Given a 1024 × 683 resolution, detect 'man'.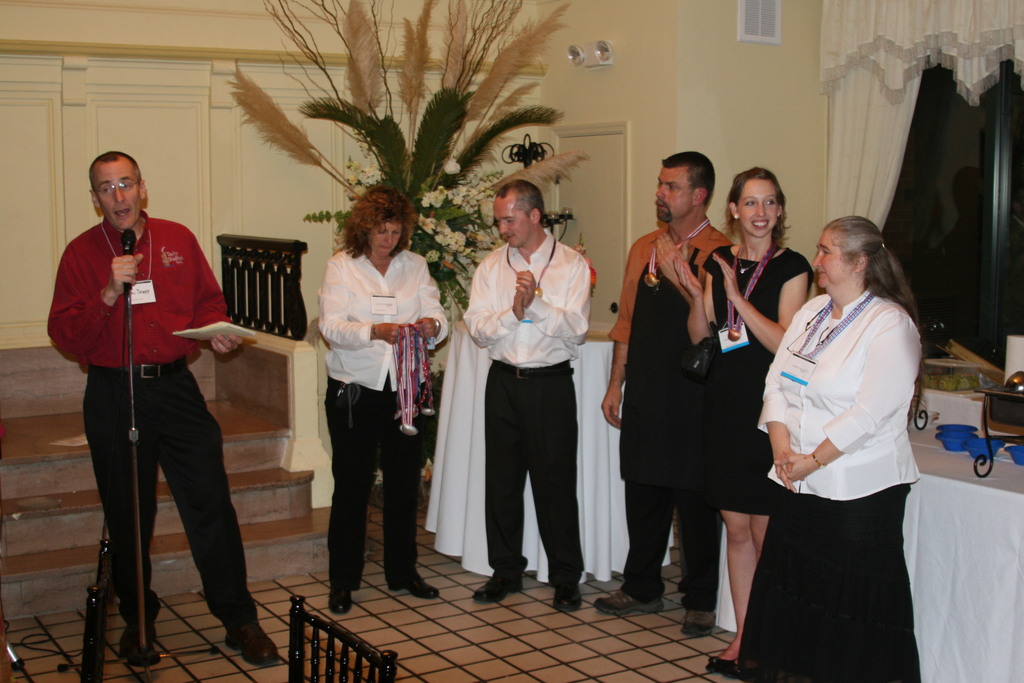
bbox=[601, 153, 729, 630].
